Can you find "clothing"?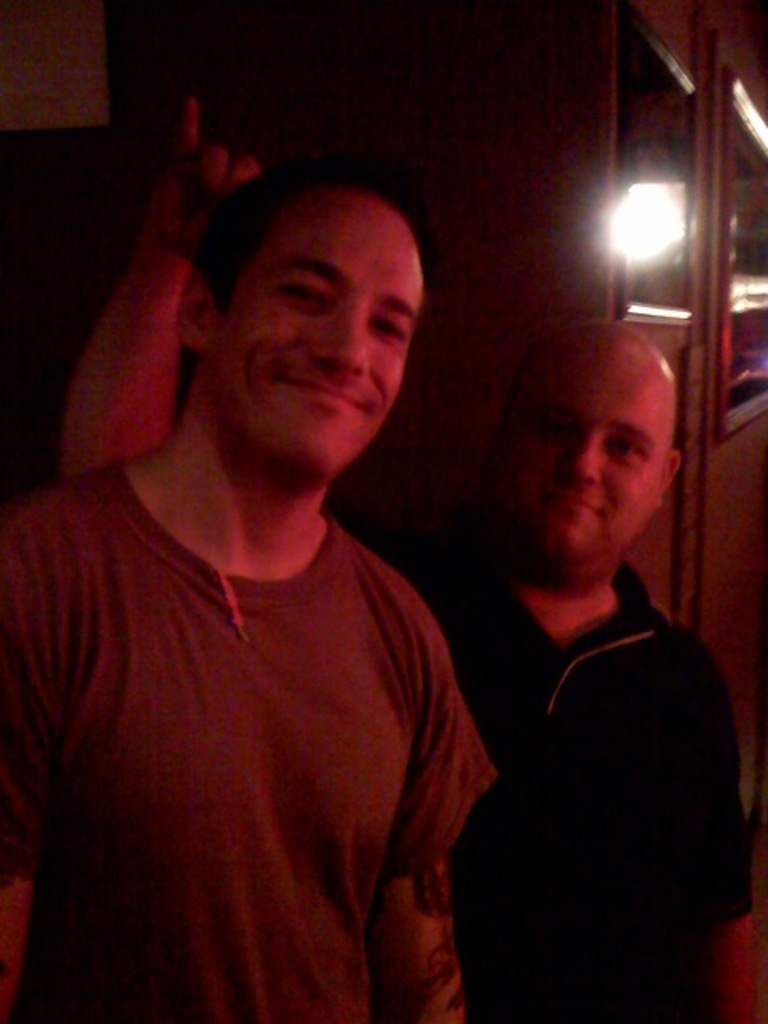
Yes, bounding box: 35 427 470 1013.
